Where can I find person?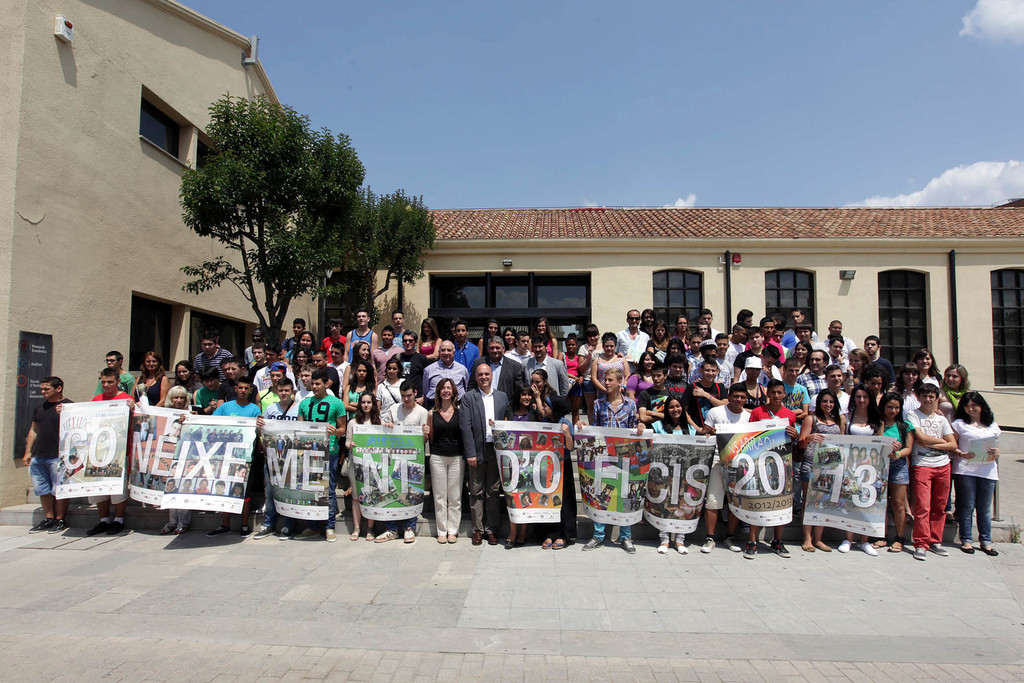
You can find it at bbox=(429, 355, 496, 556).
